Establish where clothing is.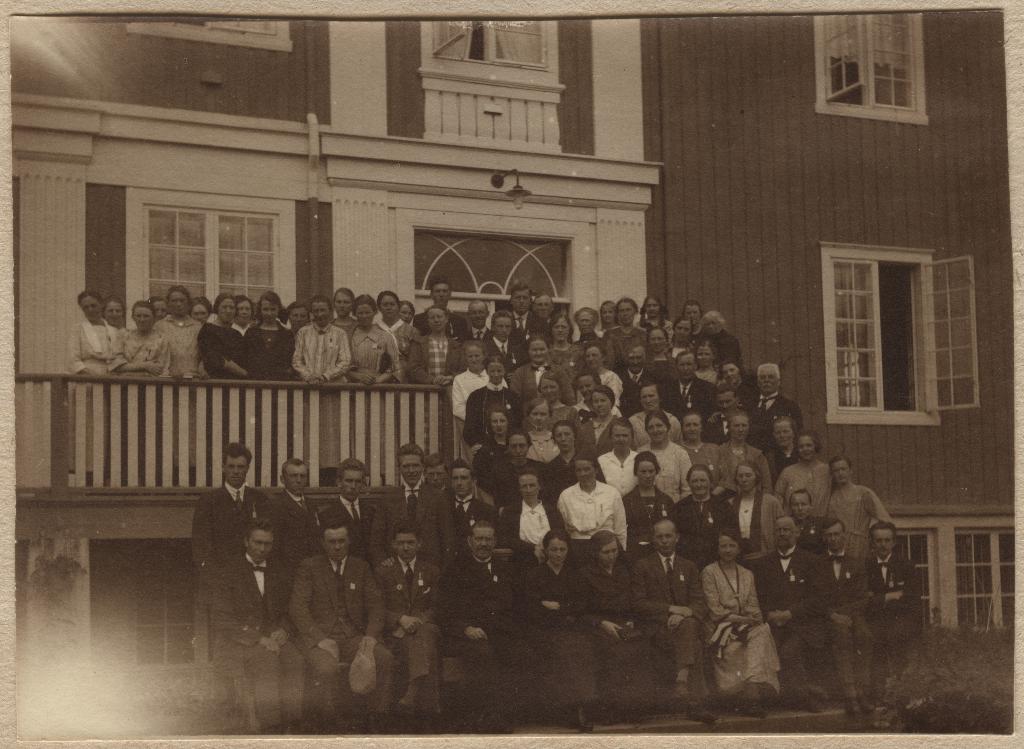
Established at bbox(158, 316, 199, 373).
